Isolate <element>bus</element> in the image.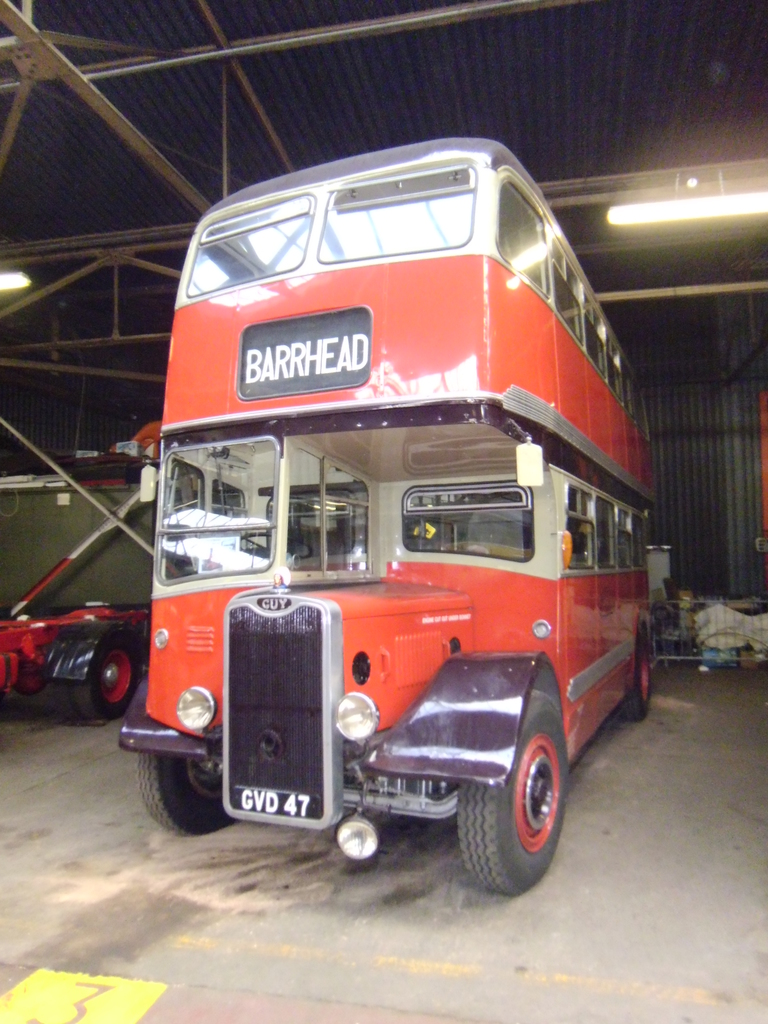
Isolated region: pyautogui.locateOnScreen(118, 134, 655, 899).
